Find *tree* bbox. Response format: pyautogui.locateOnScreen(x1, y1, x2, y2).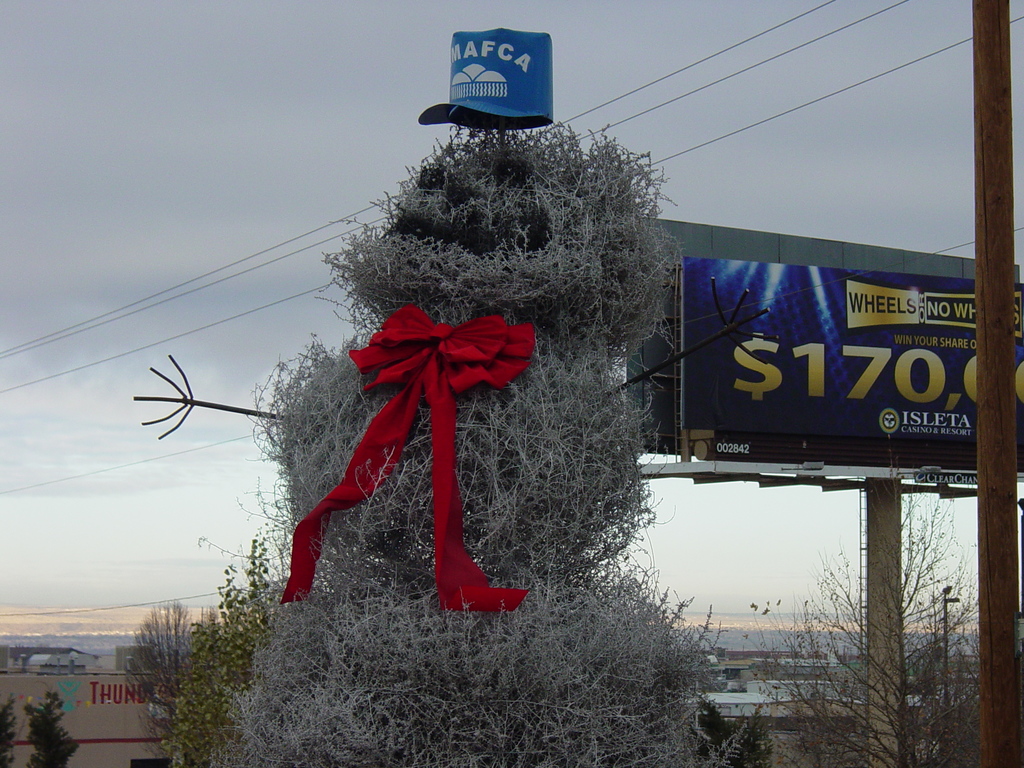
pyautogui.locateOnScreen(118, 599, 212, 724).
